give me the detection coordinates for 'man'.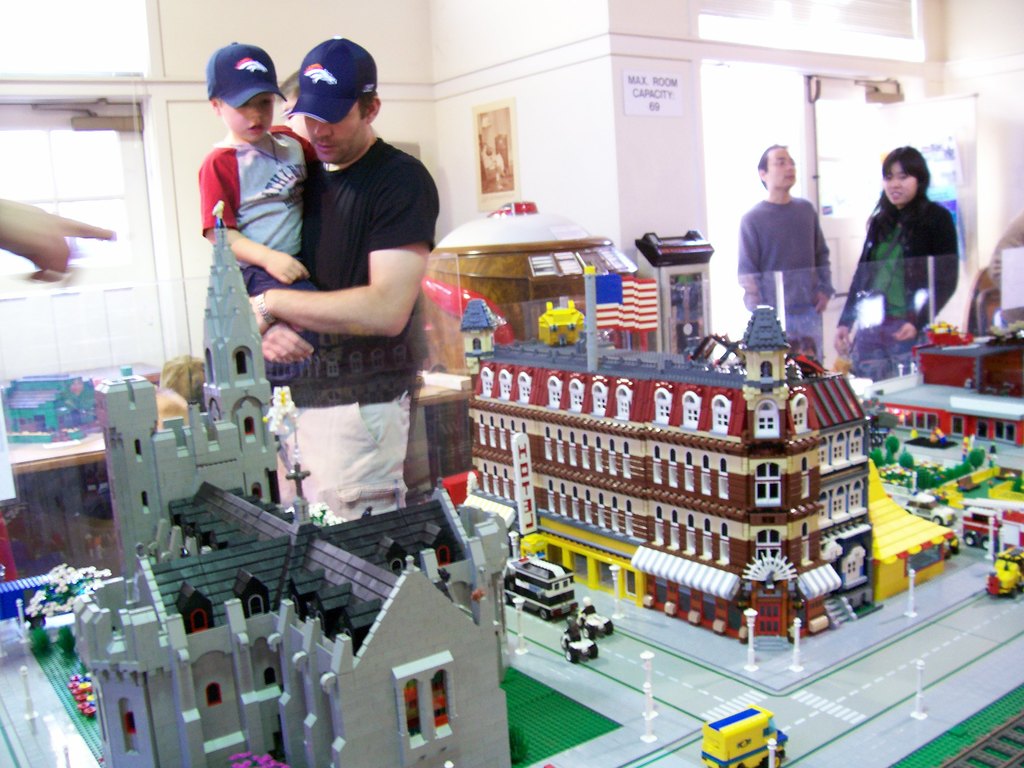
246, 36, 436, 527.
